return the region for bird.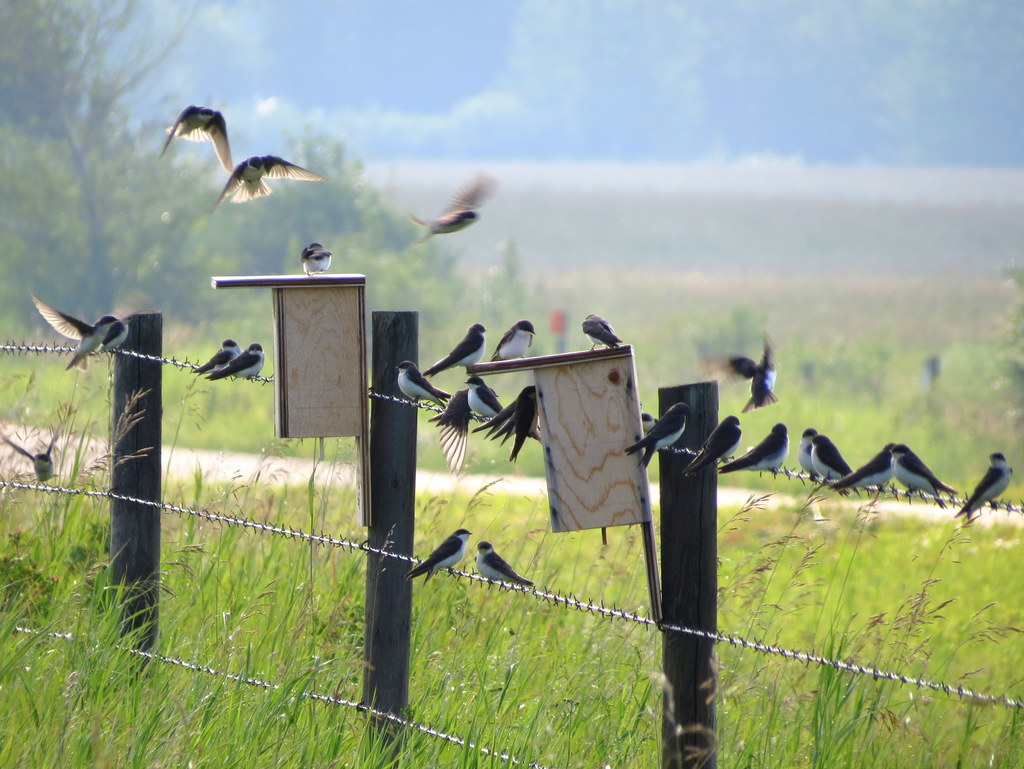
bbox=(634, 411, 657, 435).
